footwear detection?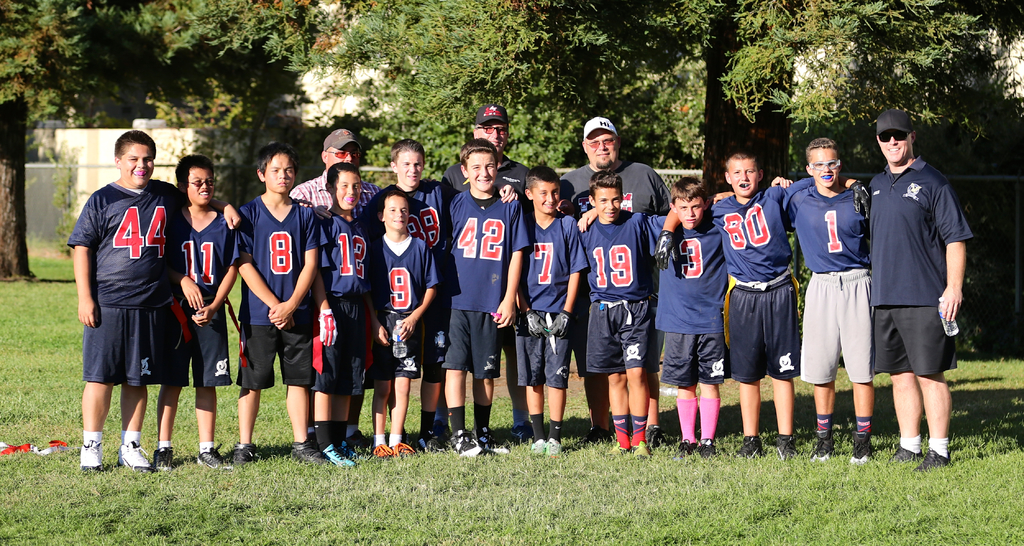
(396, 444, 420, 457)
